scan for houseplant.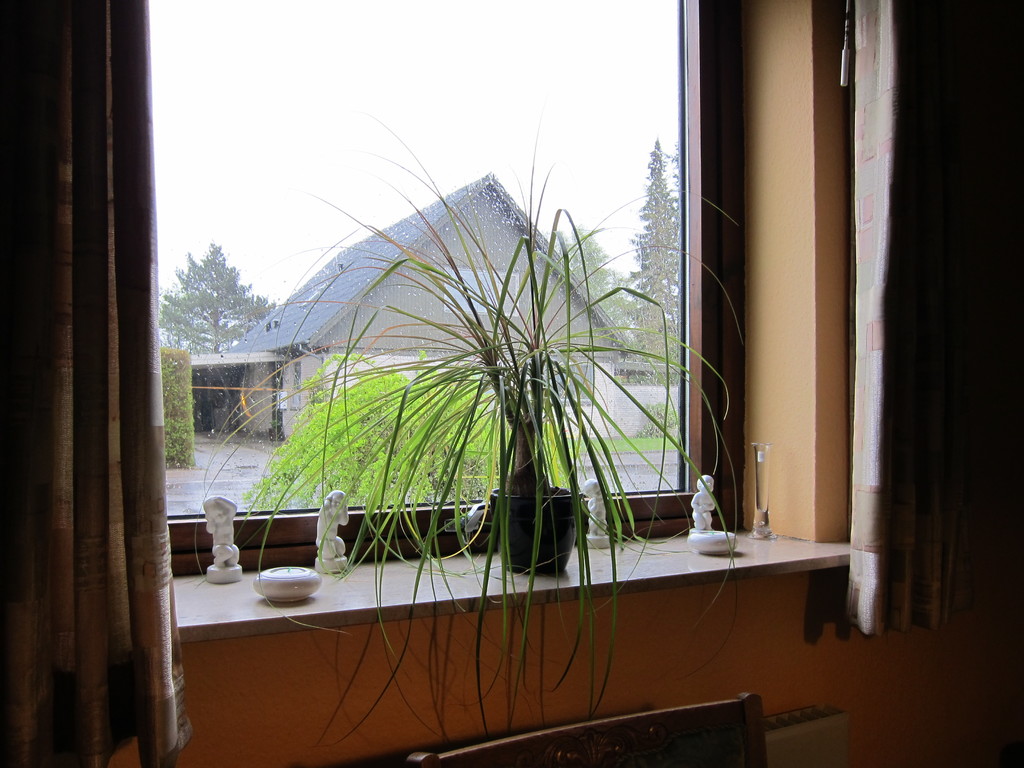
Scan result: region(180, 102, 747, 745).
